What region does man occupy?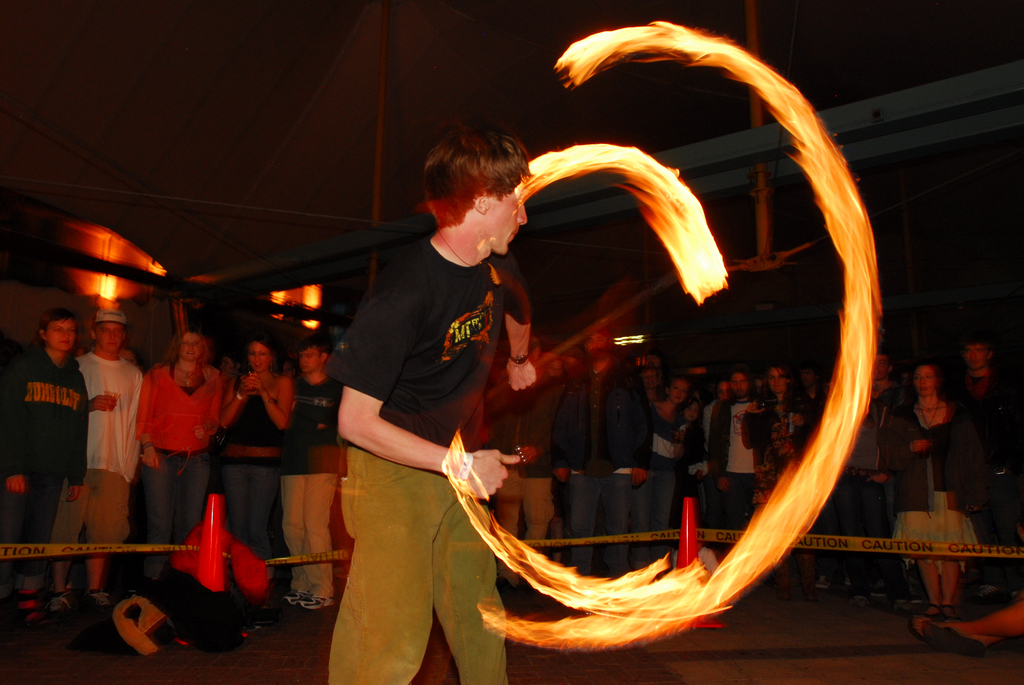
(x1=285, y1=335, x2=338, y2=604).
